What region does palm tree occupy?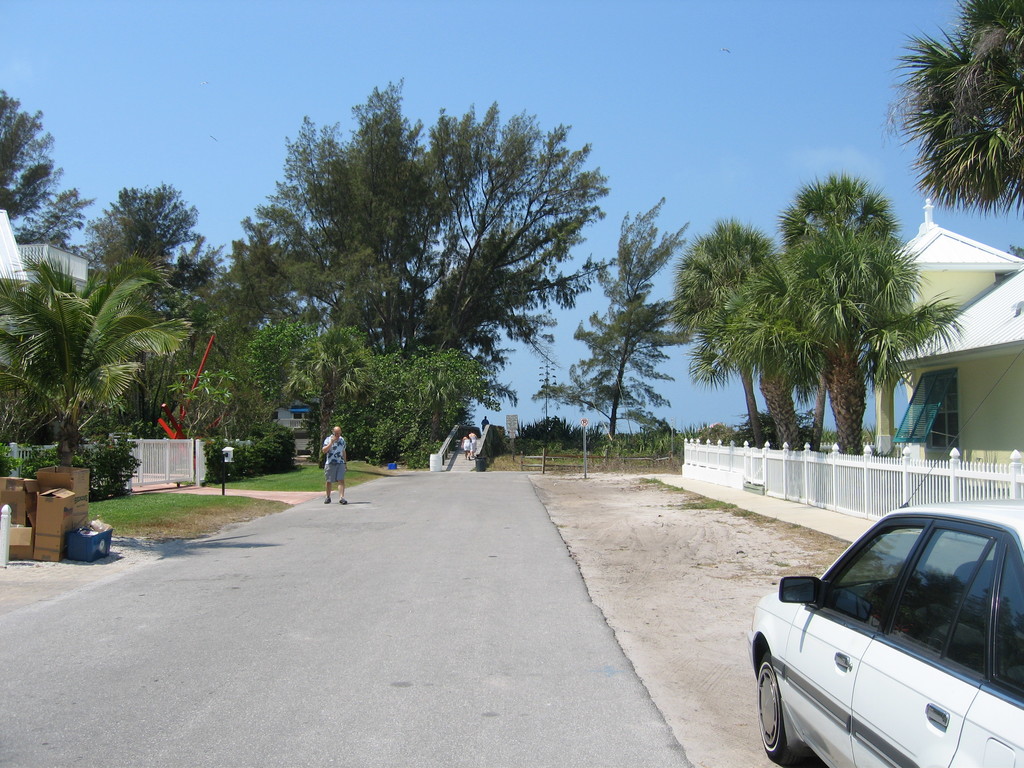
895 20 1020 261.
